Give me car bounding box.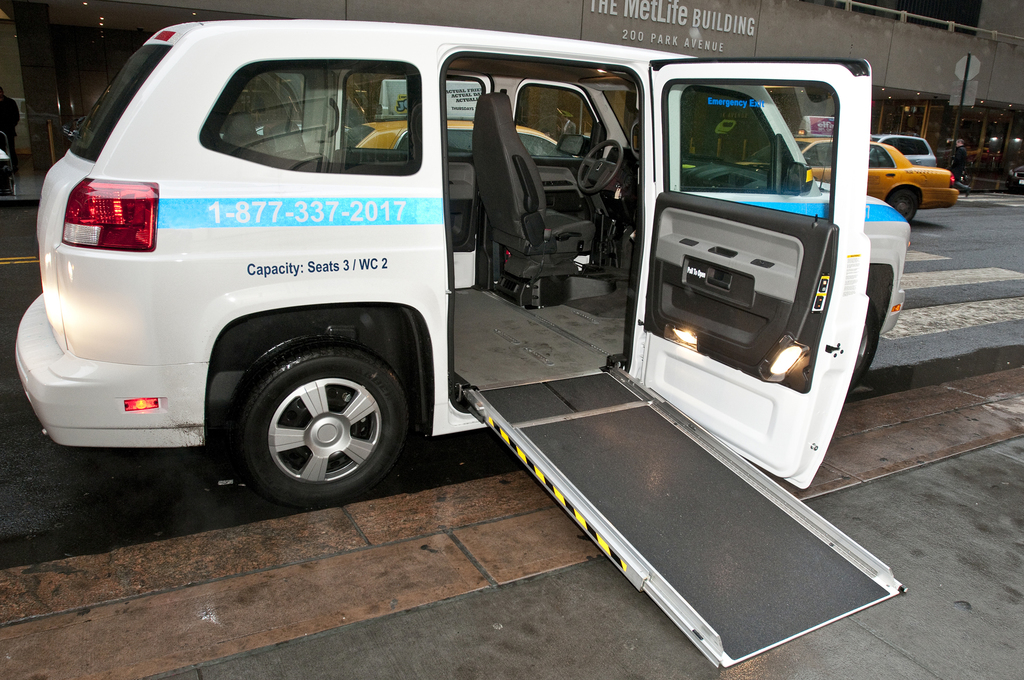
346, 114, 563, 164.
